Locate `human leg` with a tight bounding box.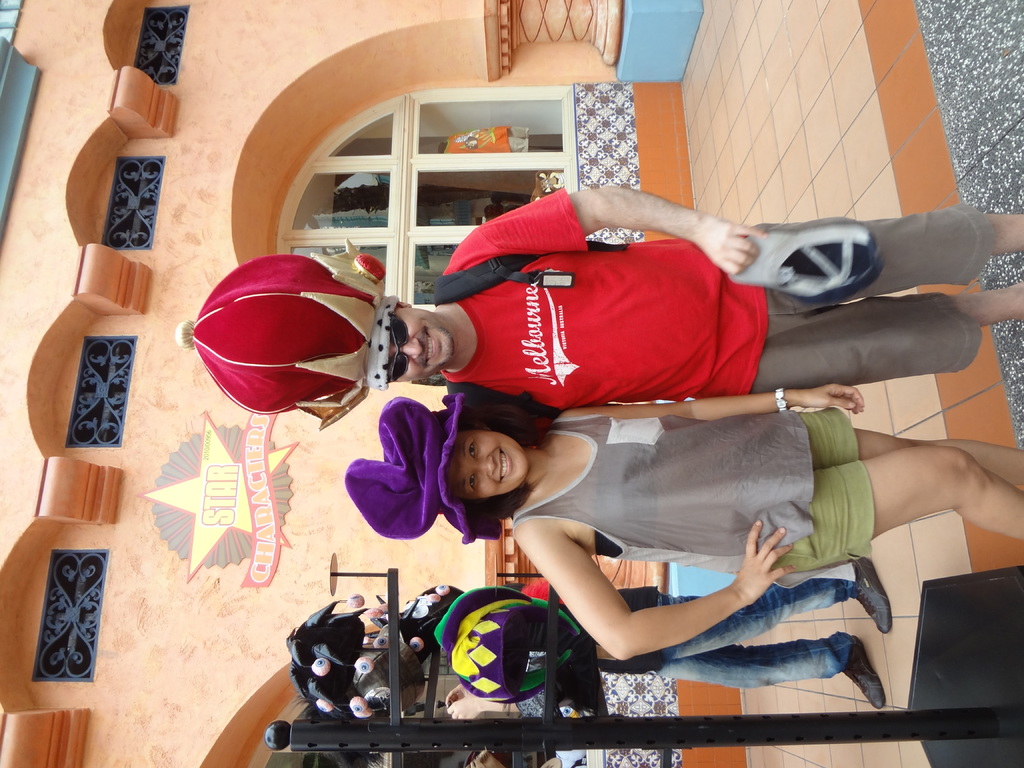
(left=780, top=421, right=1023, bottom=556).
